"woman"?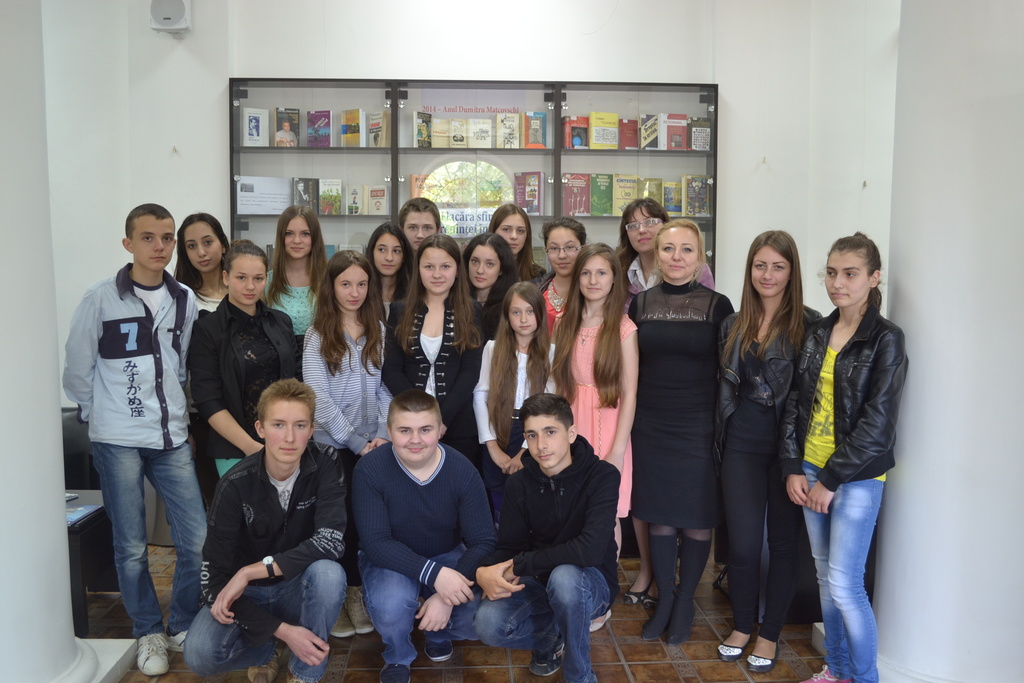
region(776, 227, 909, 682)
